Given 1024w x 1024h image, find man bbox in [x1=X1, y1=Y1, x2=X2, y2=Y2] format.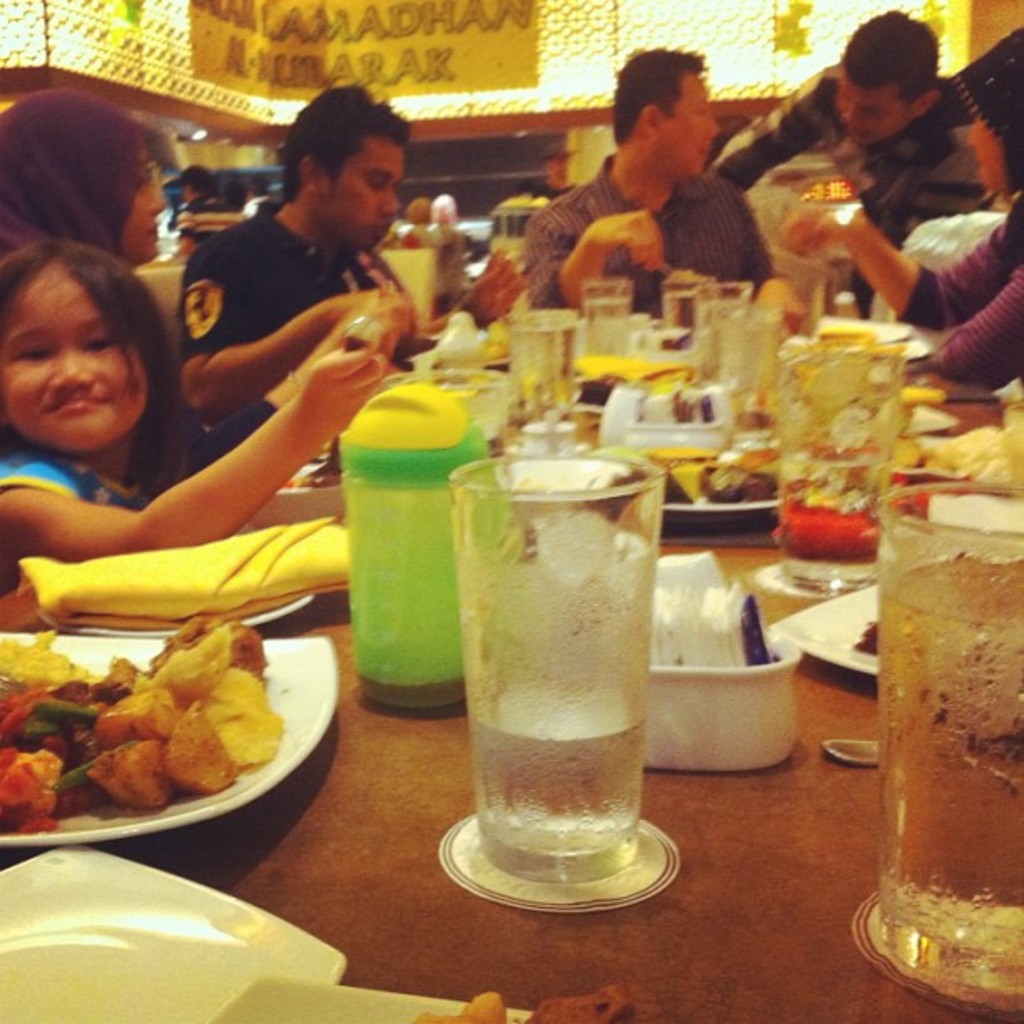
[x1=515, y1=59, x2=791, y2=301].
